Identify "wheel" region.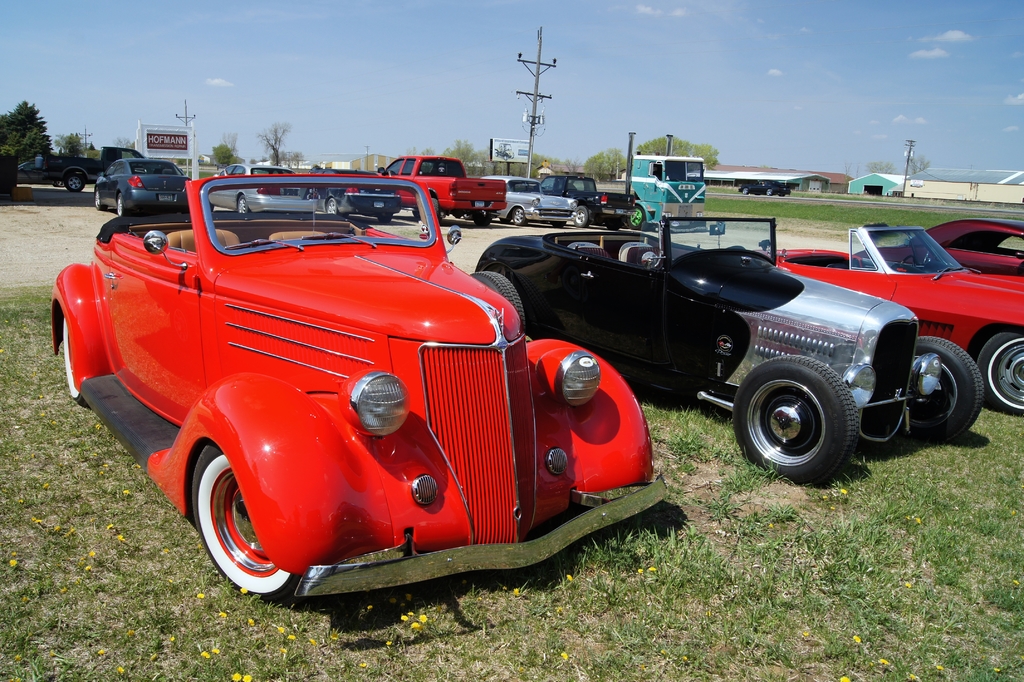
Region: BBox(900, 256, 917, 264).
